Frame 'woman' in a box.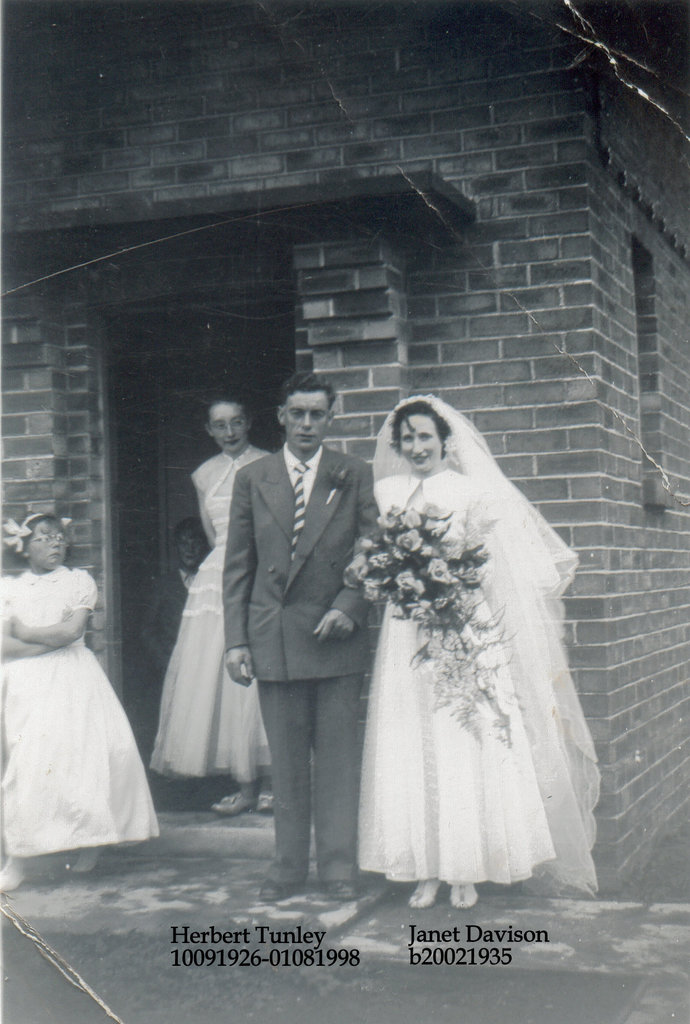
select_region(139, 393, 283, 811).
